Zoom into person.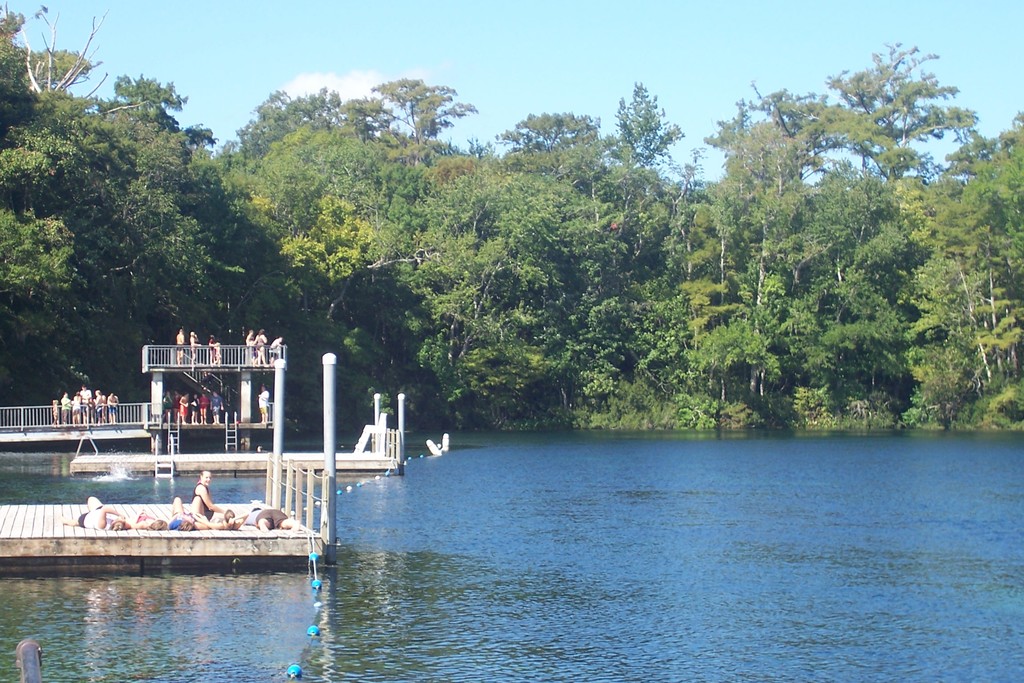
Zoom target: (129,505,162,529).
